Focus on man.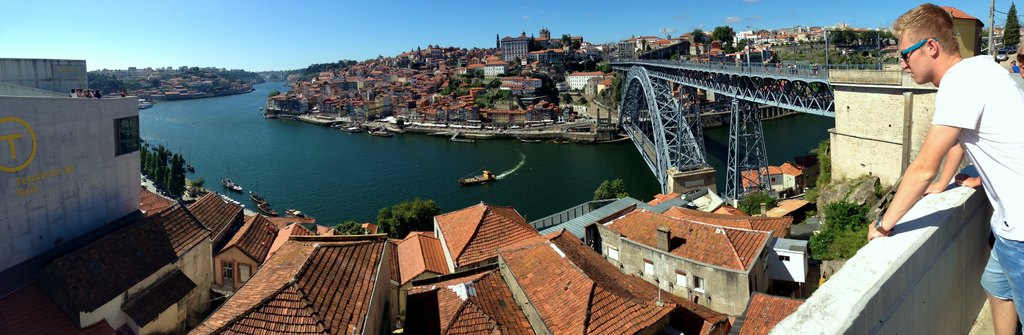
Focused at region(856, 0, 1013, 289).
